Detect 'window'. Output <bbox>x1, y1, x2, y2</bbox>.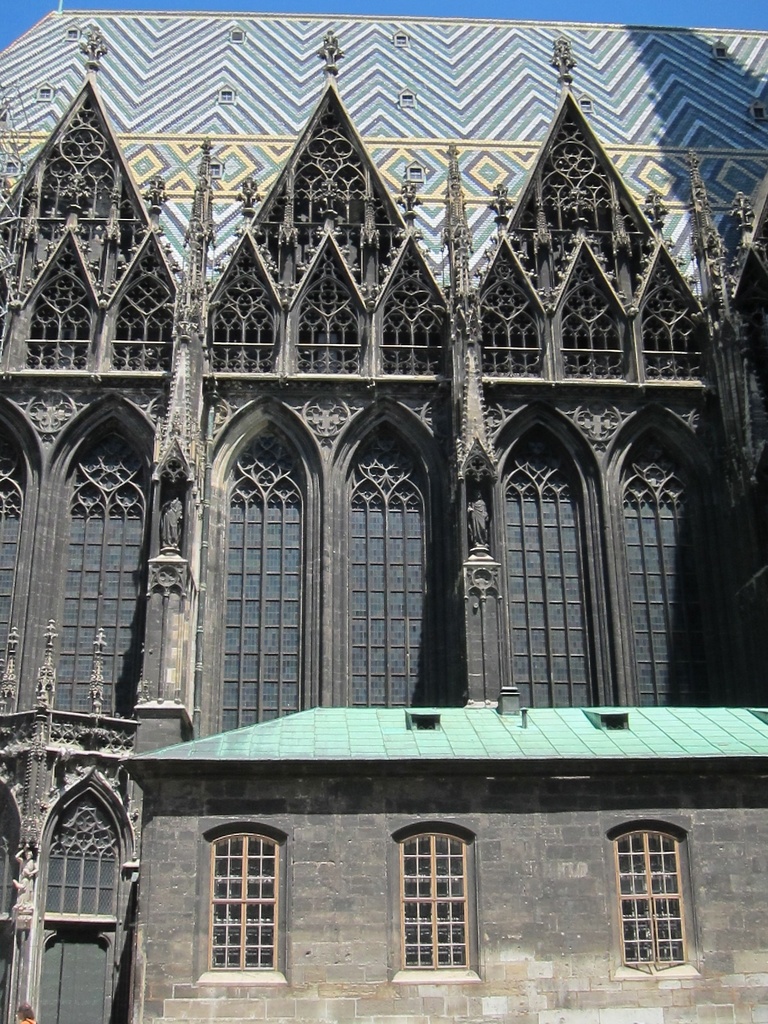
<bbox>202, 824, 289, 982</bbox>.
